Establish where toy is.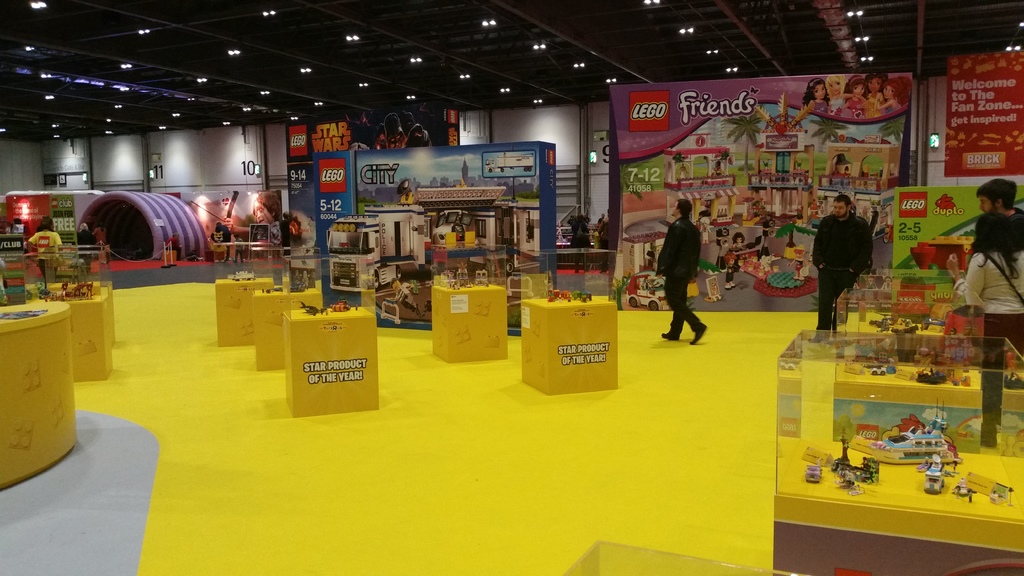
Established at box(833, 461, 856, 494).
